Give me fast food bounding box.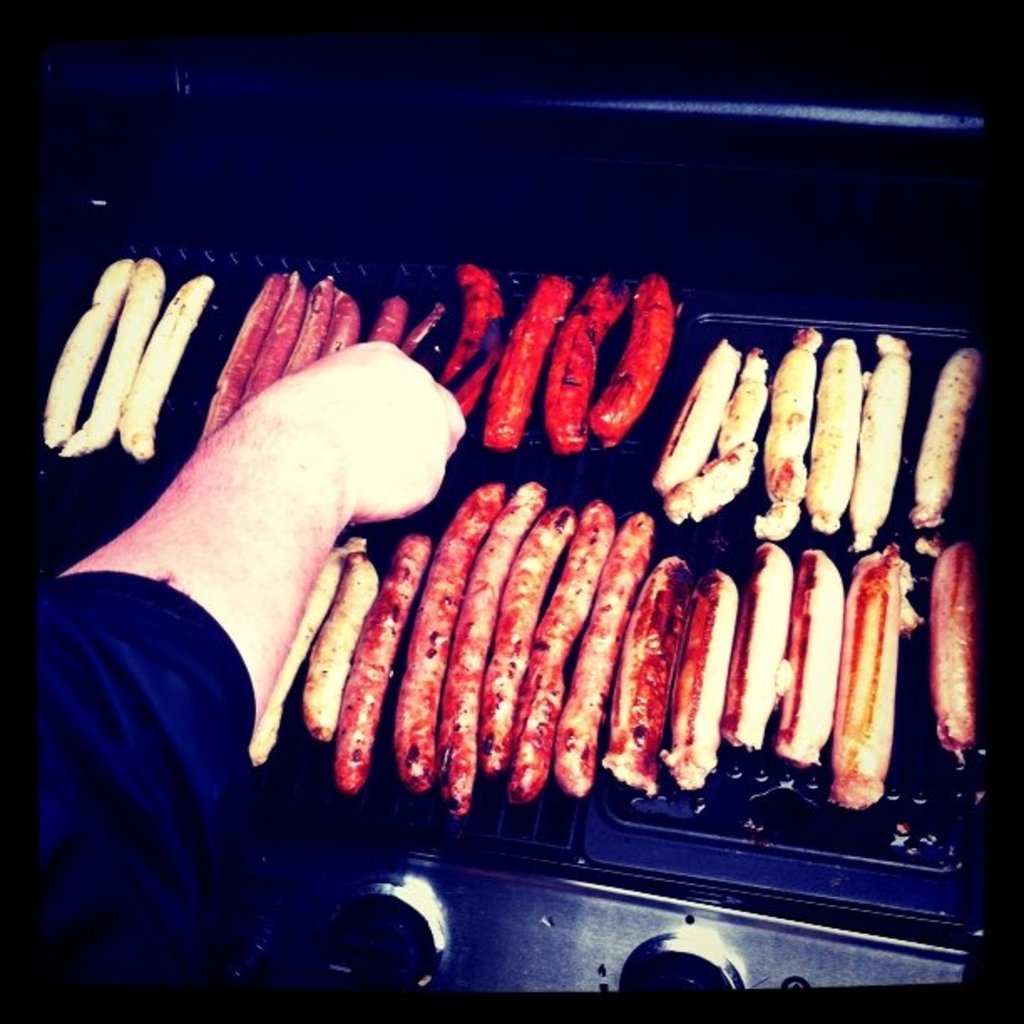
<bbox>534, 278, 629, 437</bbox>.
